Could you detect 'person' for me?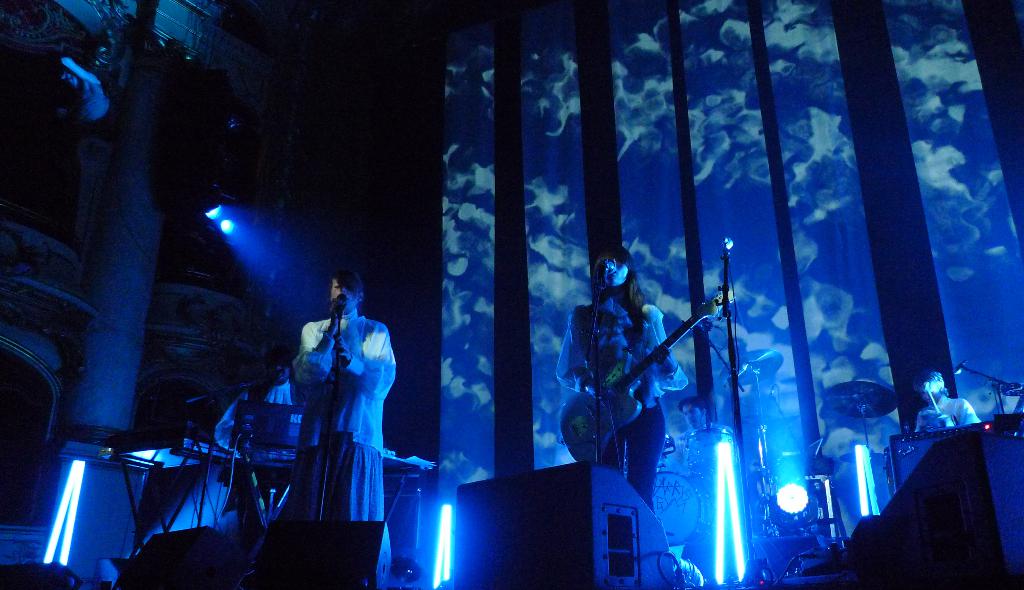
Detection result: [911,367,983,432].
